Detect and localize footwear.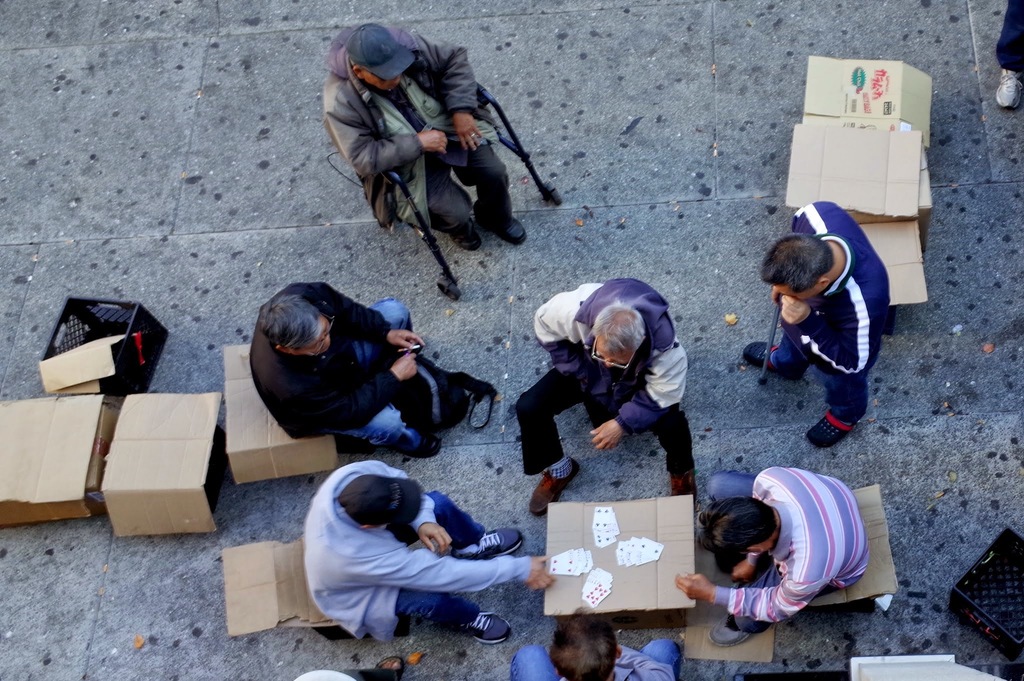
Localized at left=455, top=607, right=506, bottom=641.
